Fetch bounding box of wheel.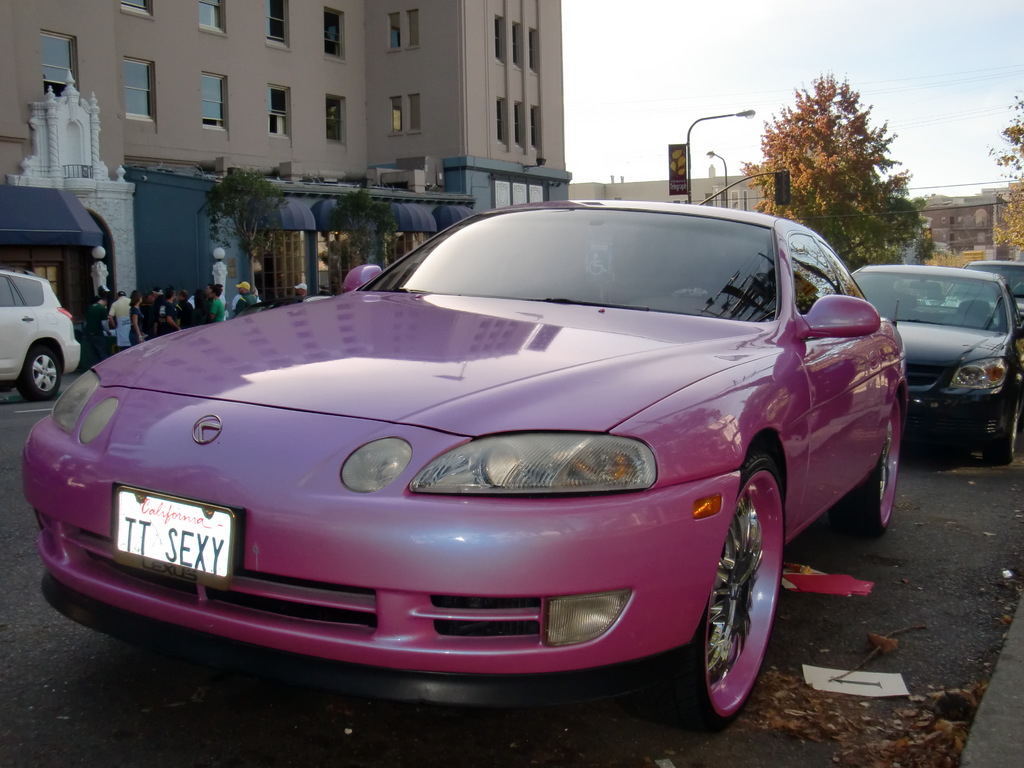
Bbox: <bbox>977, 397, 1021, 462</bbox>.
